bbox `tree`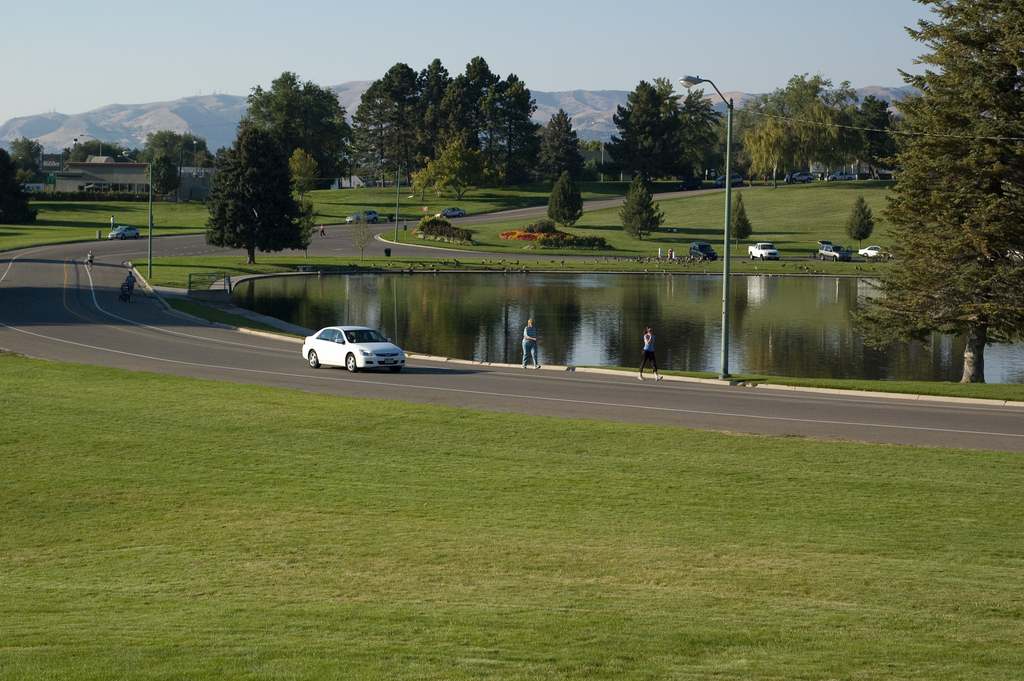
select_region(64, 137, 138, 158)
